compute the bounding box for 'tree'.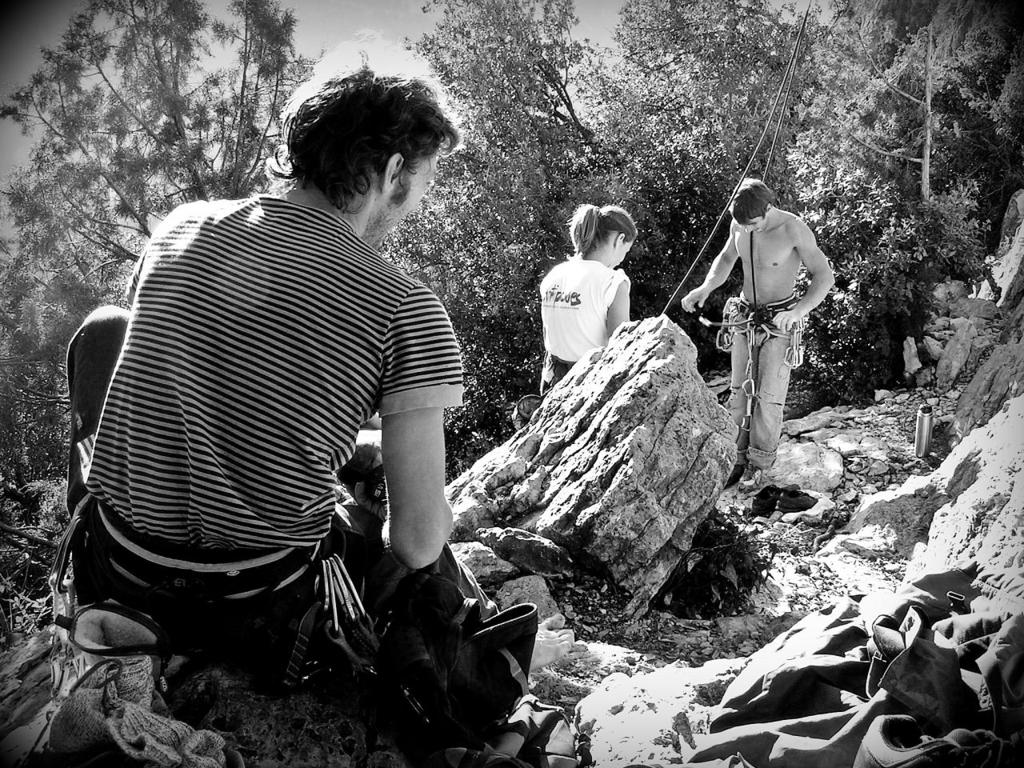
<box>795,0,1023,199</box>.
